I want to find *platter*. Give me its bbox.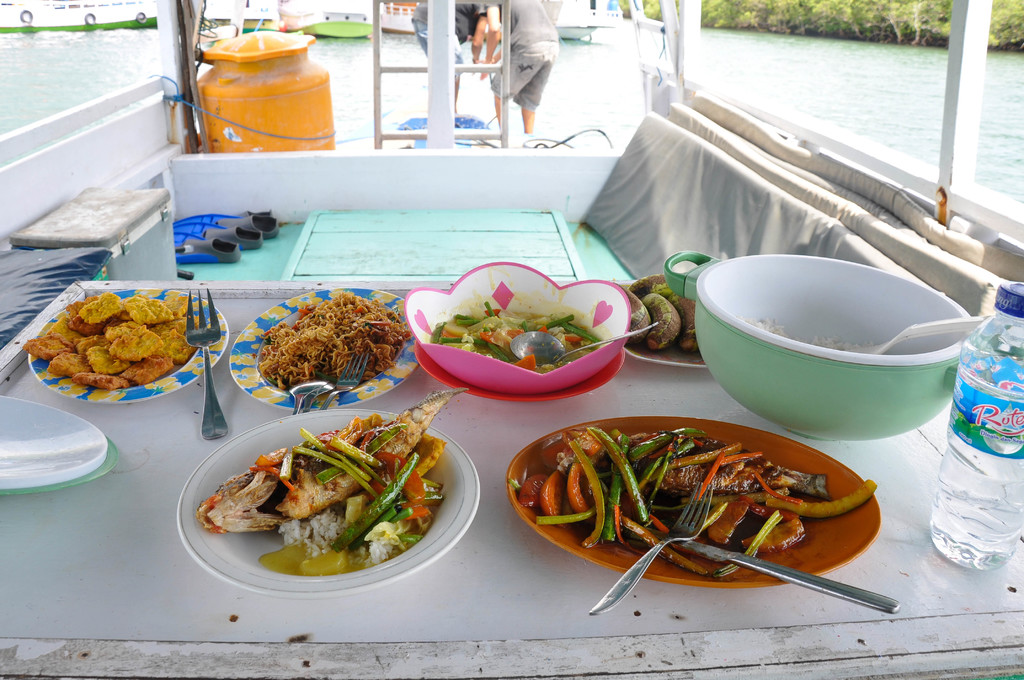
<bbox>505, 419, 876, 587</bbox>.
